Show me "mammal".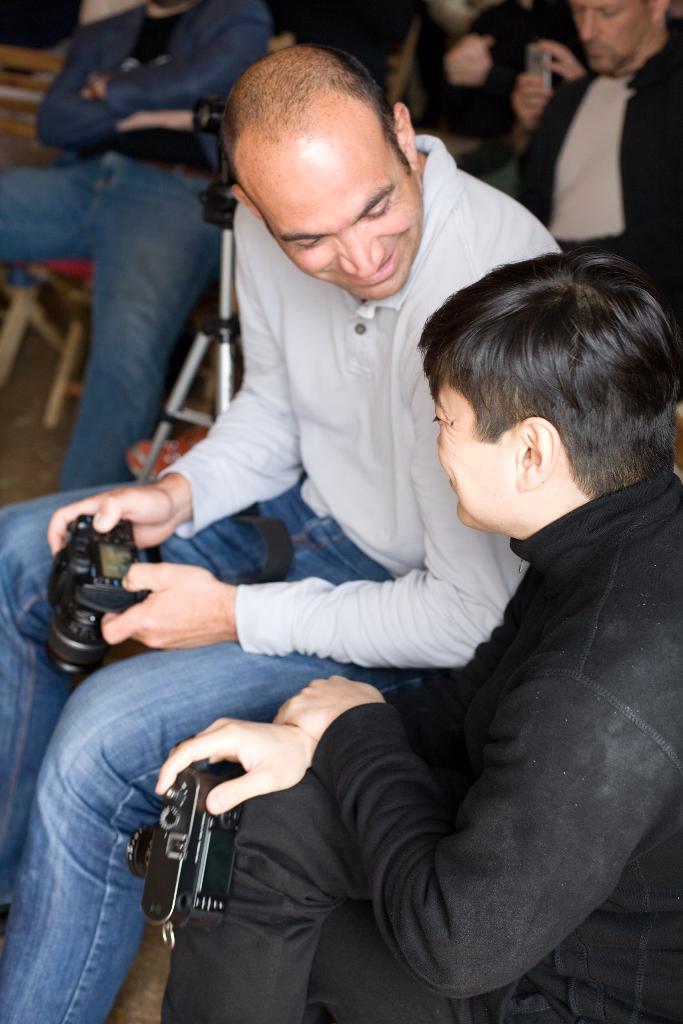
"mammal" is here: {"x1": 0, "y1": 39, "x2": 563, "y2": 1023}.
